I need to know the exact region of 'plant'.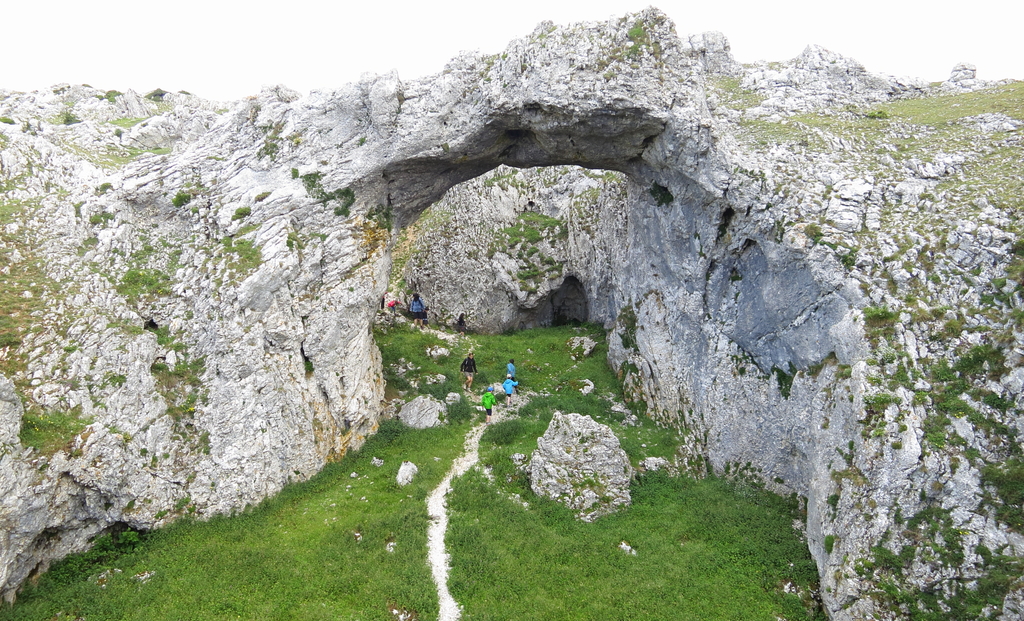
Region: {"left": 116, "top": 267, "right": 180, "bottom": 301}.
